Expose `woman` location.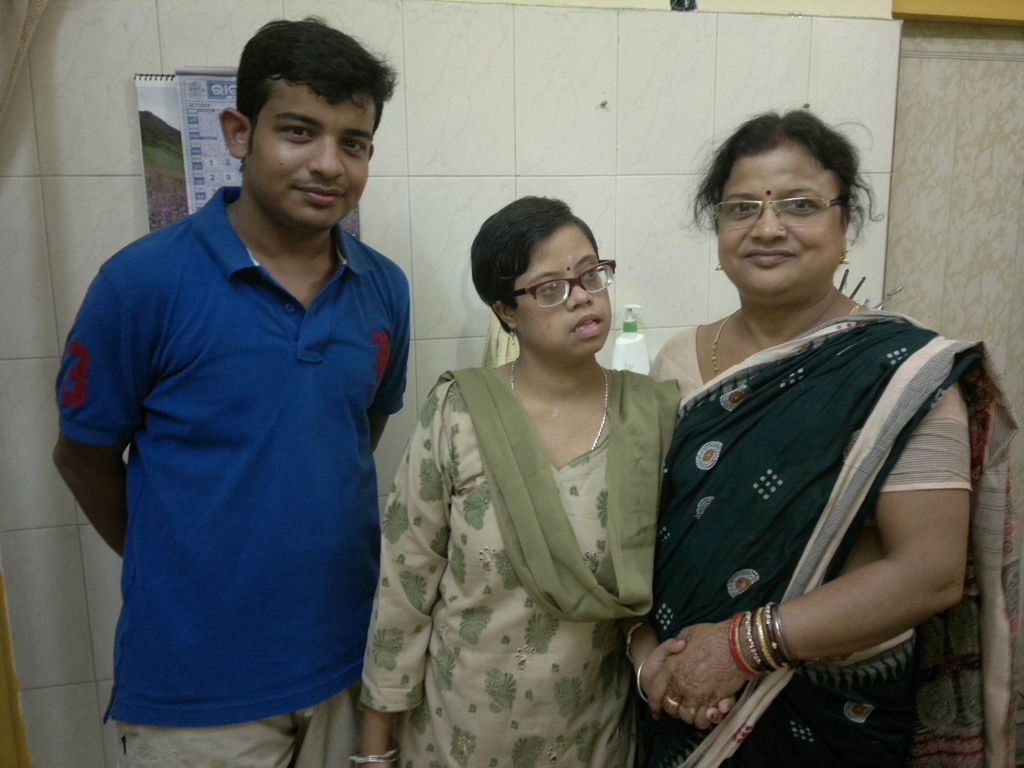
Exposed at <bbox>372, 185, 688, 756</bbox>.
